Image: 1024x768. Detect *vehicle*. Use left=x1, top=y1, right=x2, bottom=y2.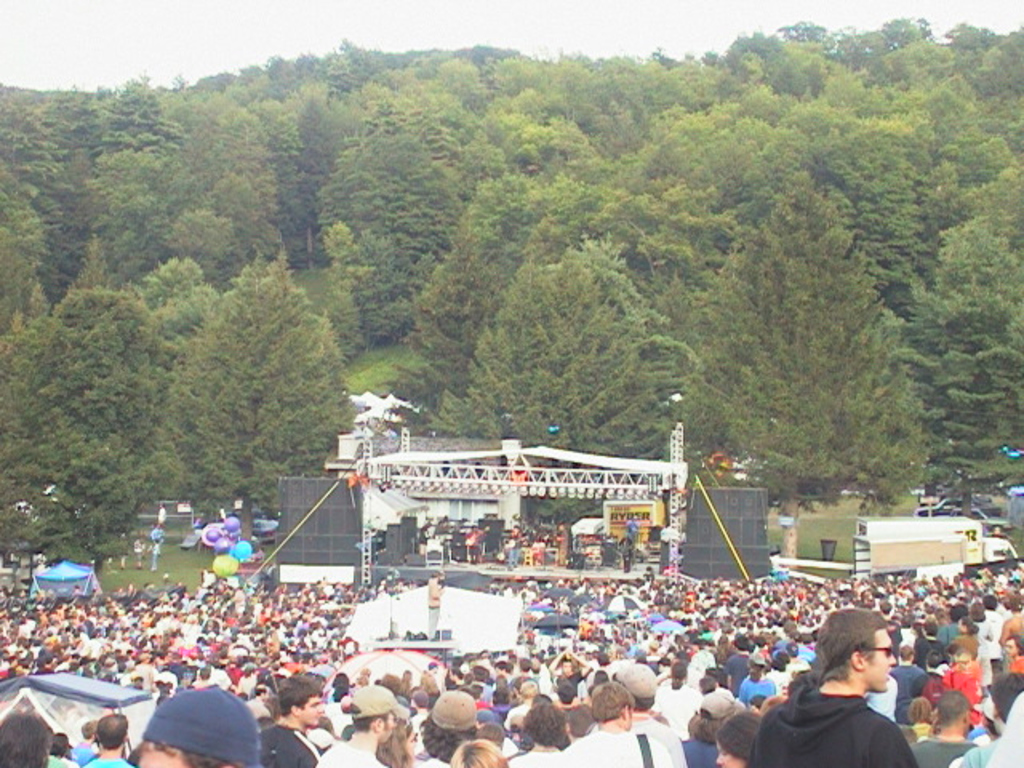
left=946, top=507, right=1013, bottom=536.
